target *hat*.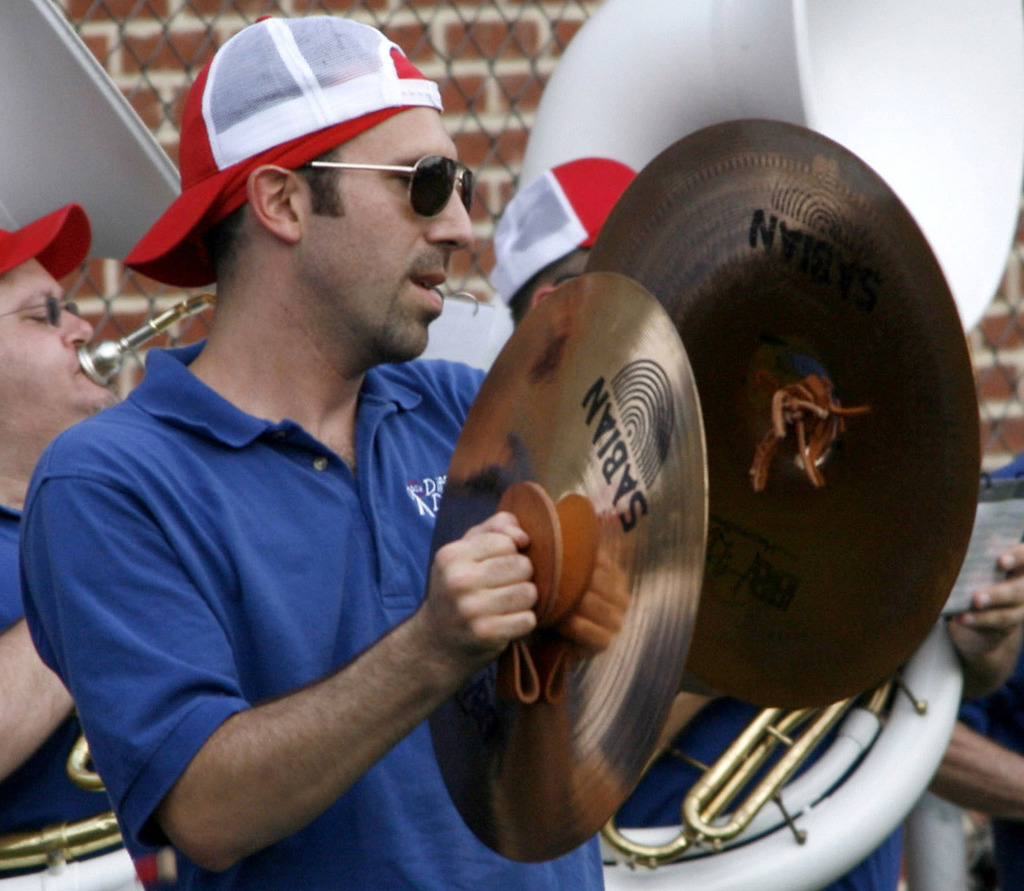
Target region: <bbox>119, 20, 445, 291</bbox>.
